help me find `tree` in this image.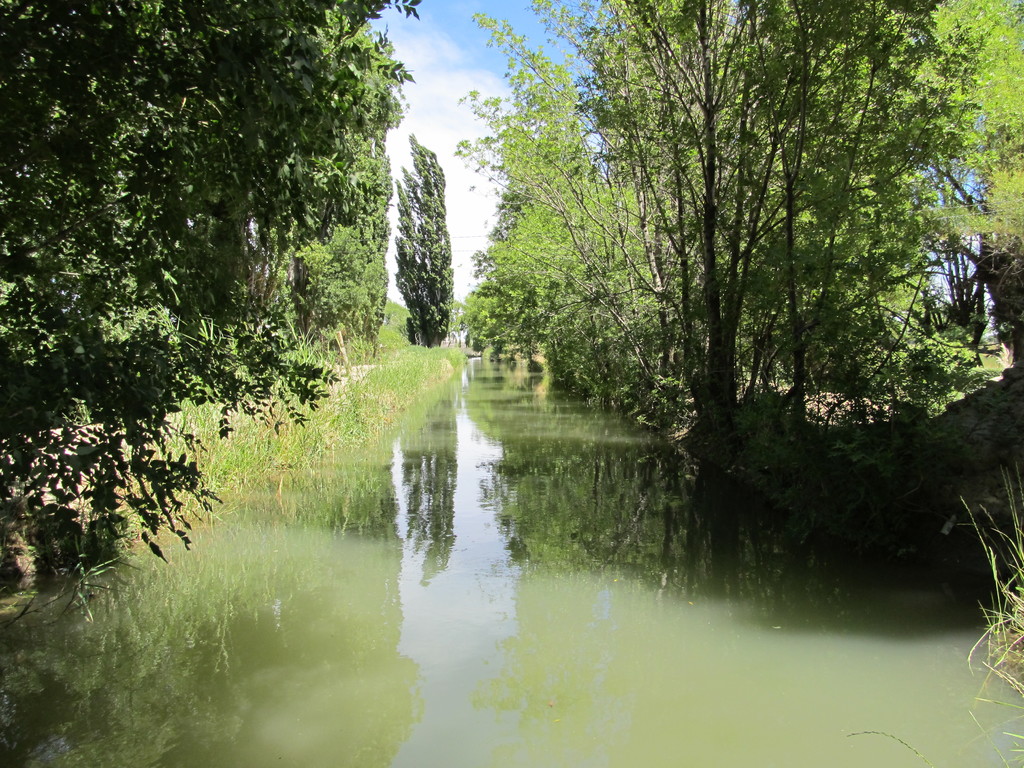
Found it: <region>0, 0, 430, 620</region>.
